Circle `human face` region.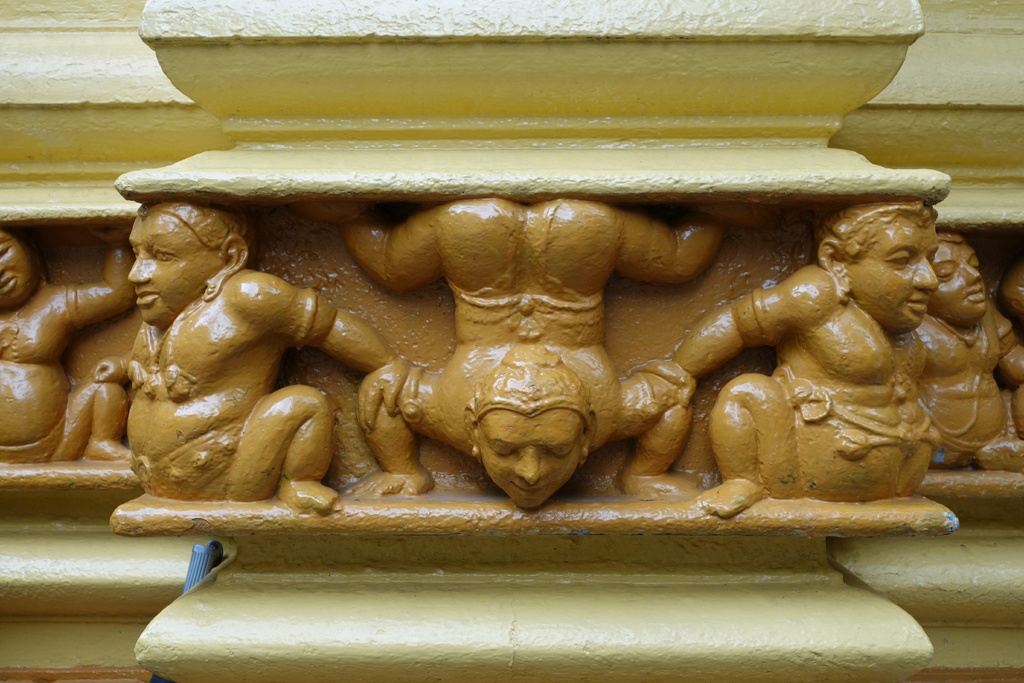
Region: x1=929, y1=239, x2=989, y2=322.
